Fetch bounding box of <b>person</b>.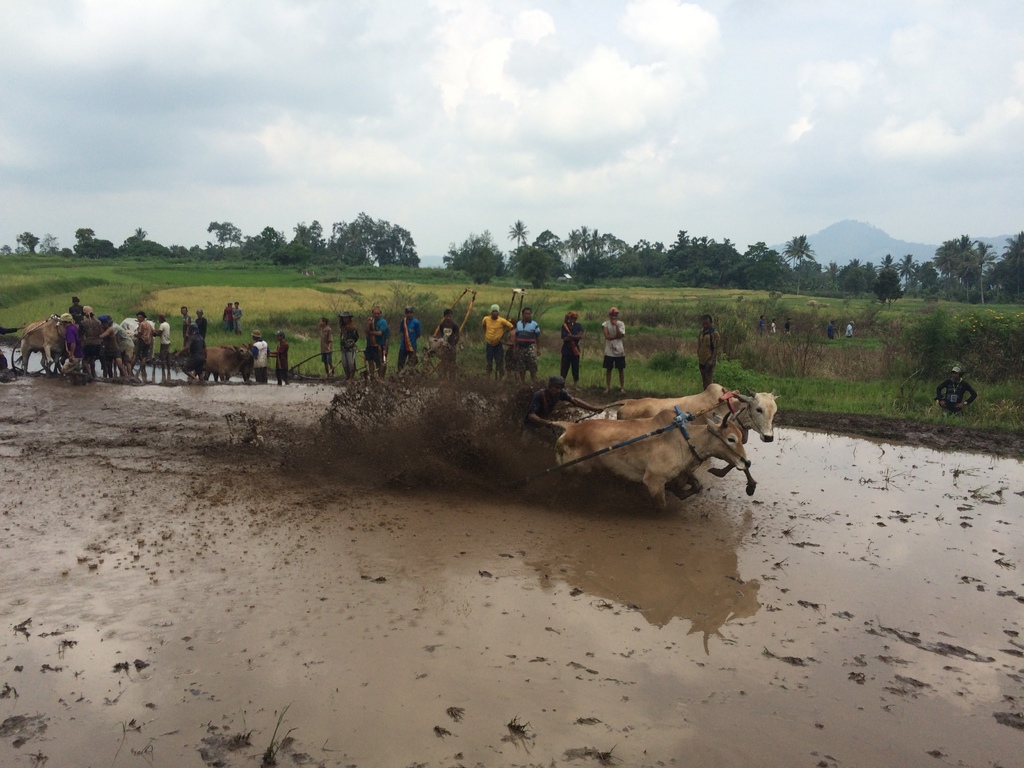
Bbox: <box>696,310,719,393</box>.
